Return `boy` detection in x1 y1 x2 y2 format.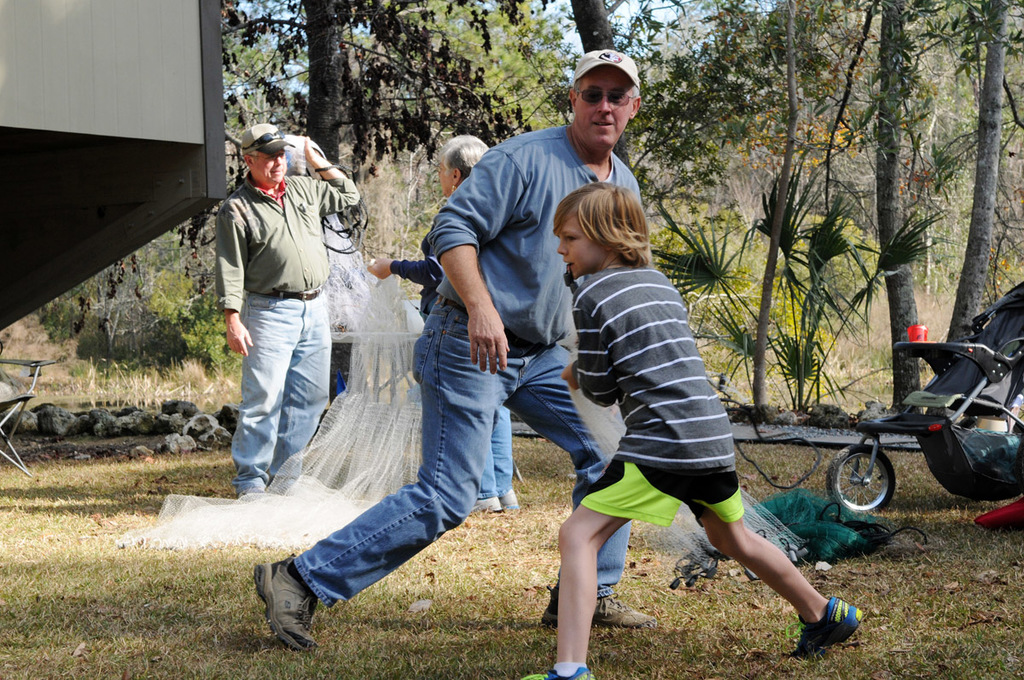
514 180 876 679.
